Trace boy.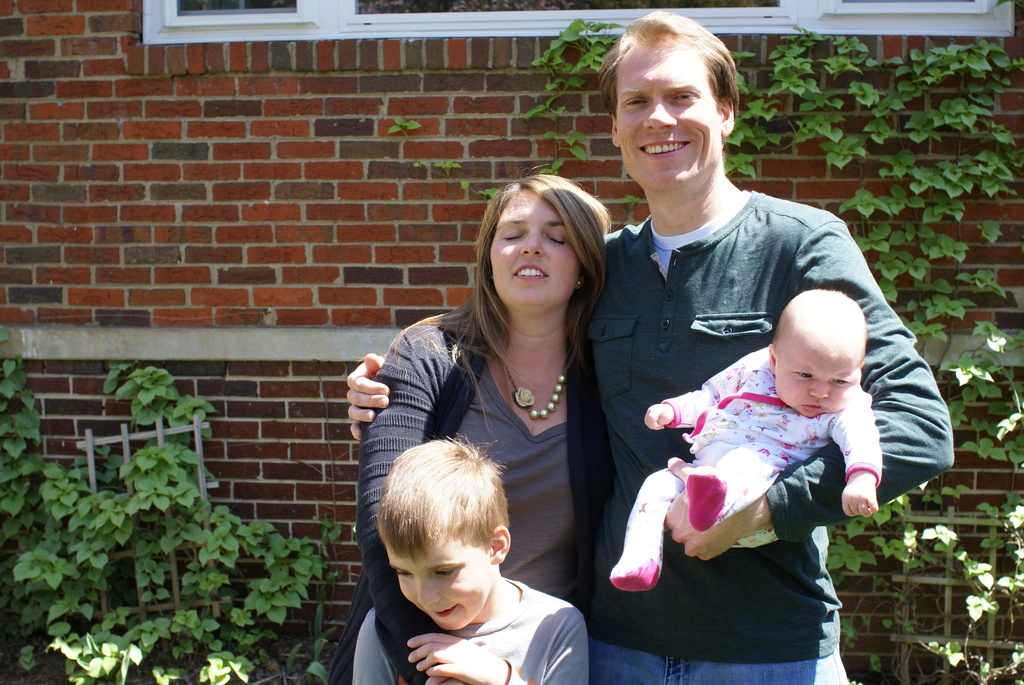
Traced to left=349, top=437, right=589, bottom=684.
